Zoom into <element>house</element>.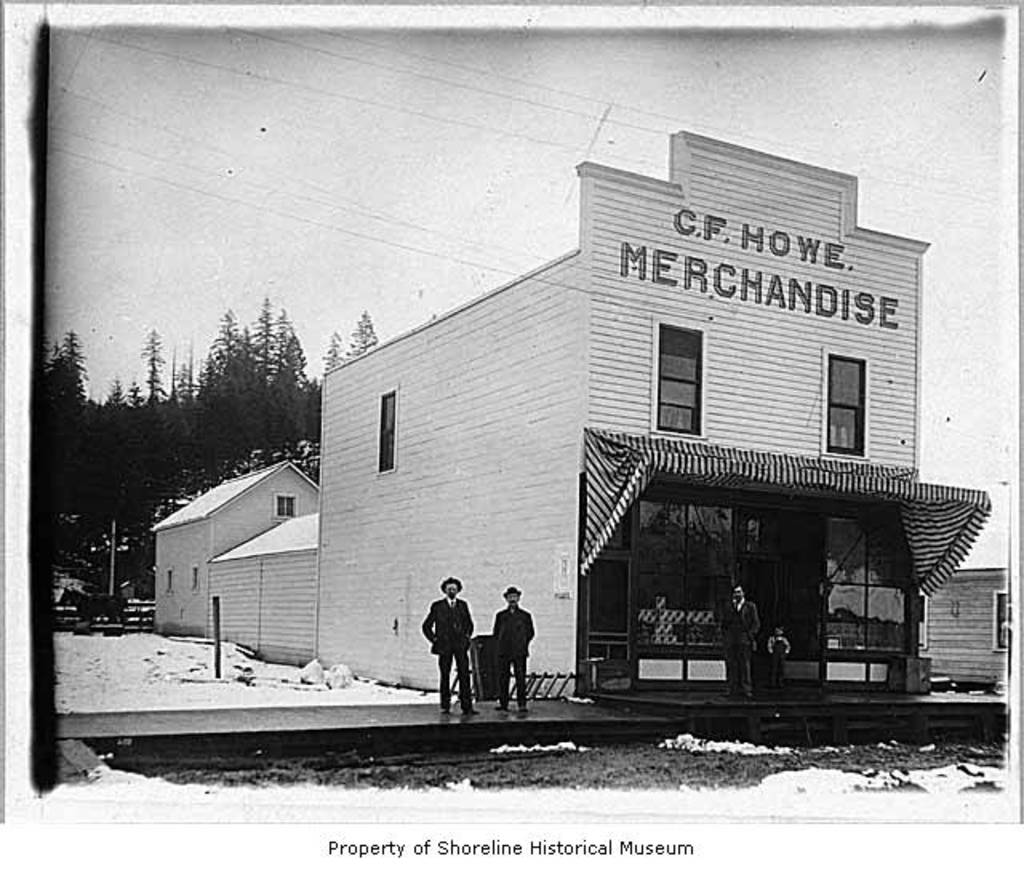
Zoom target: bbox(146, 131, 987, 698).
